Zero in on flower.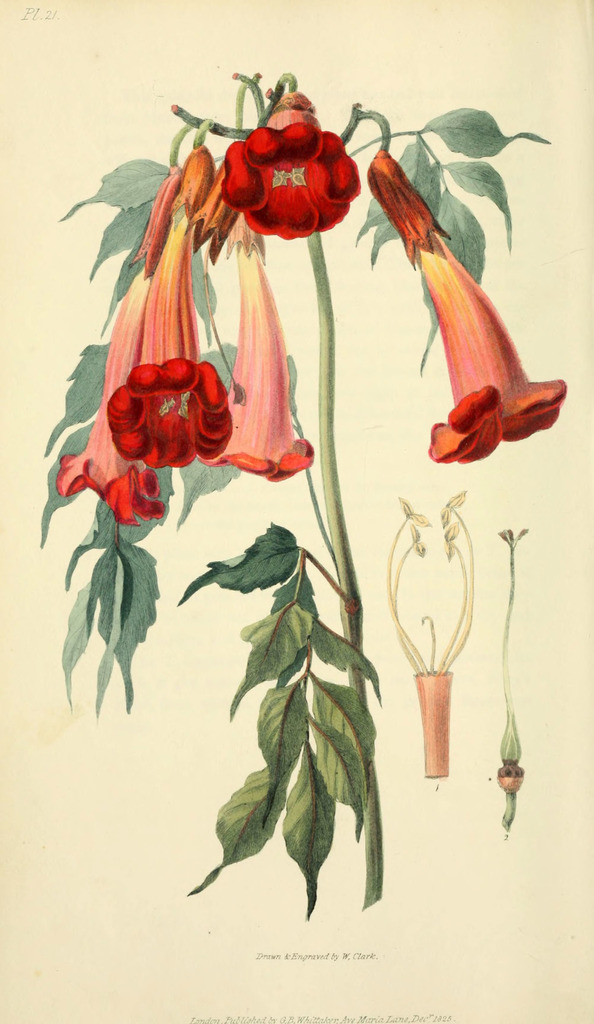
Zeroed in: 216:235:321:480.
